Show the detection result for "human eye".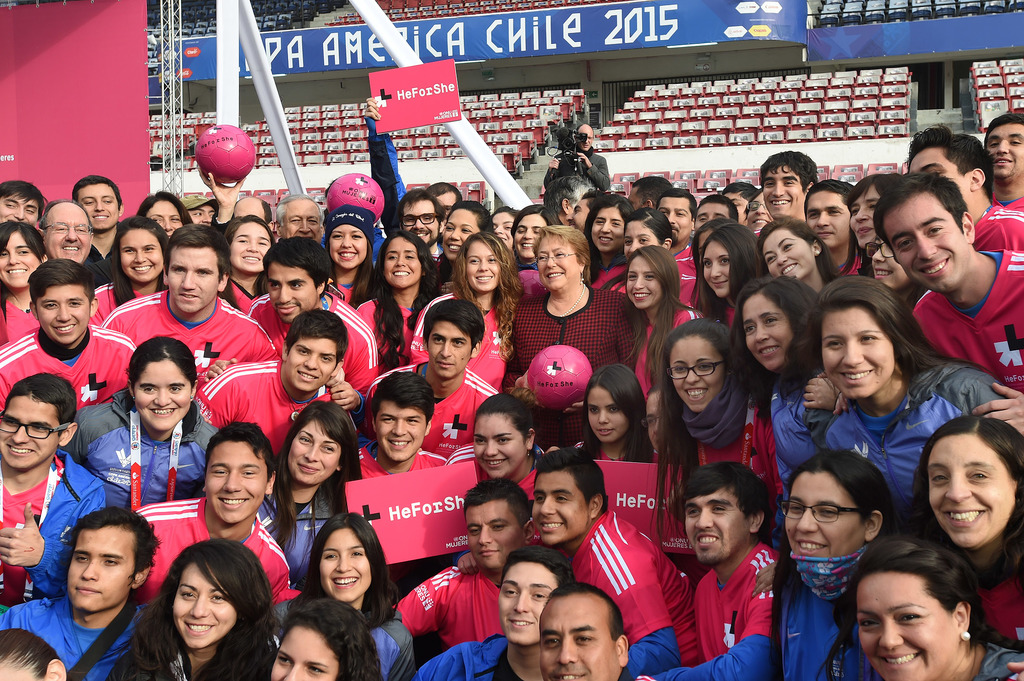
<bbox>472, 527, 480, 534</bbox>.
